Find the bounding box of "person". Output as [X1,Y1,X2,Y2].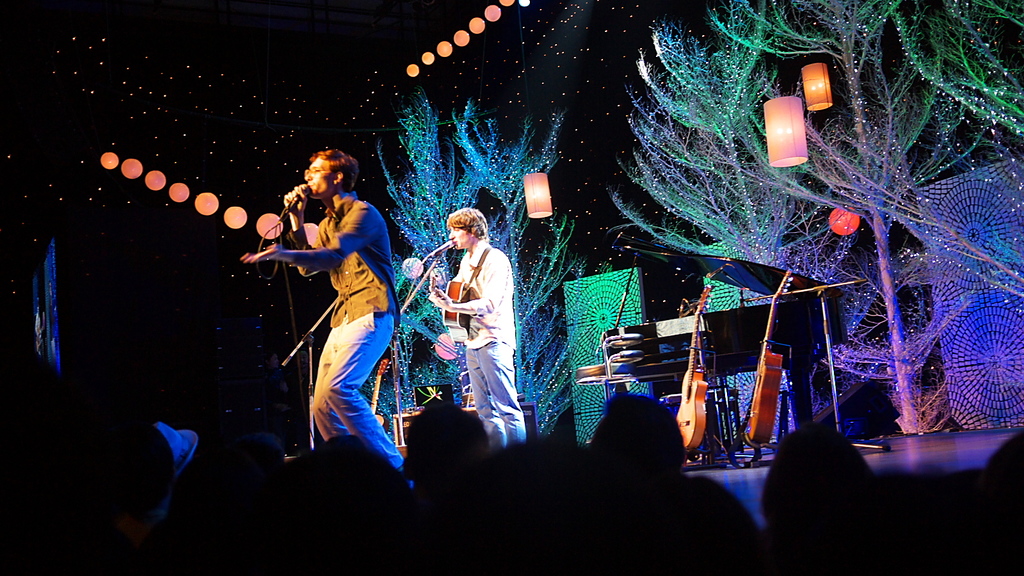
[430,208,527,452].
